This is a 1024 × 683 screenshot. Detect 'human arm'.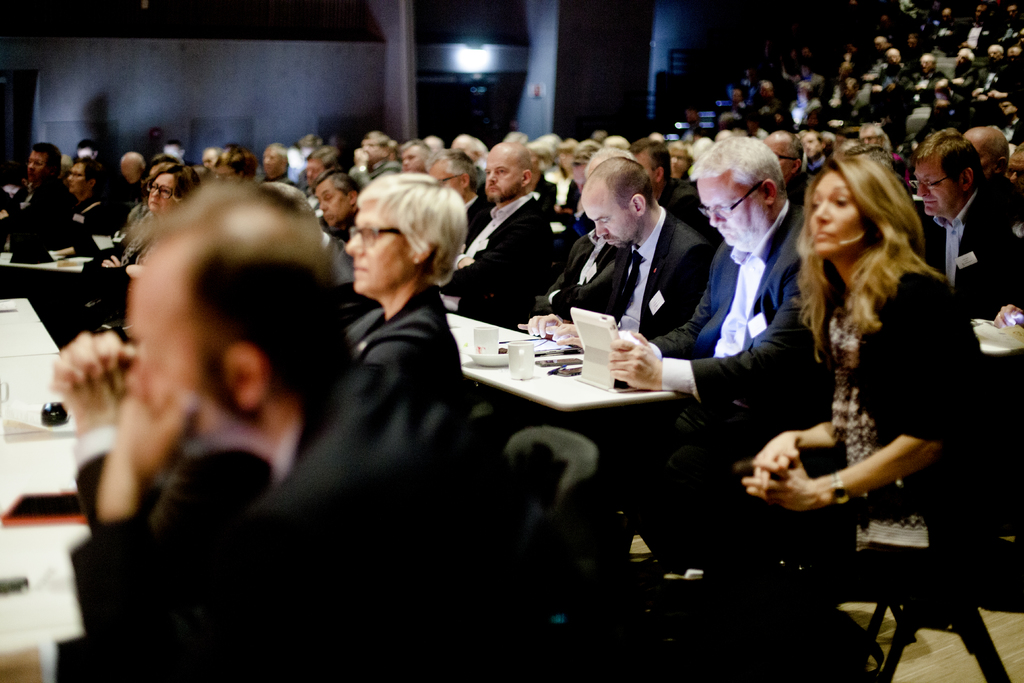
[left=606, top=278, right=825, bottom=407].
